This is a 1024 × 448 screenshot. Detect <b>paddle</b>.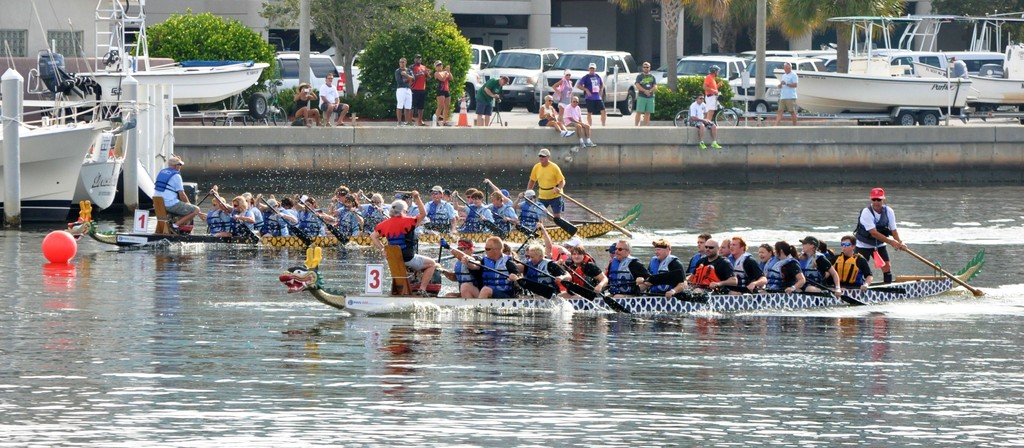
x1=360 y1=193 x2=388 y2=219.
